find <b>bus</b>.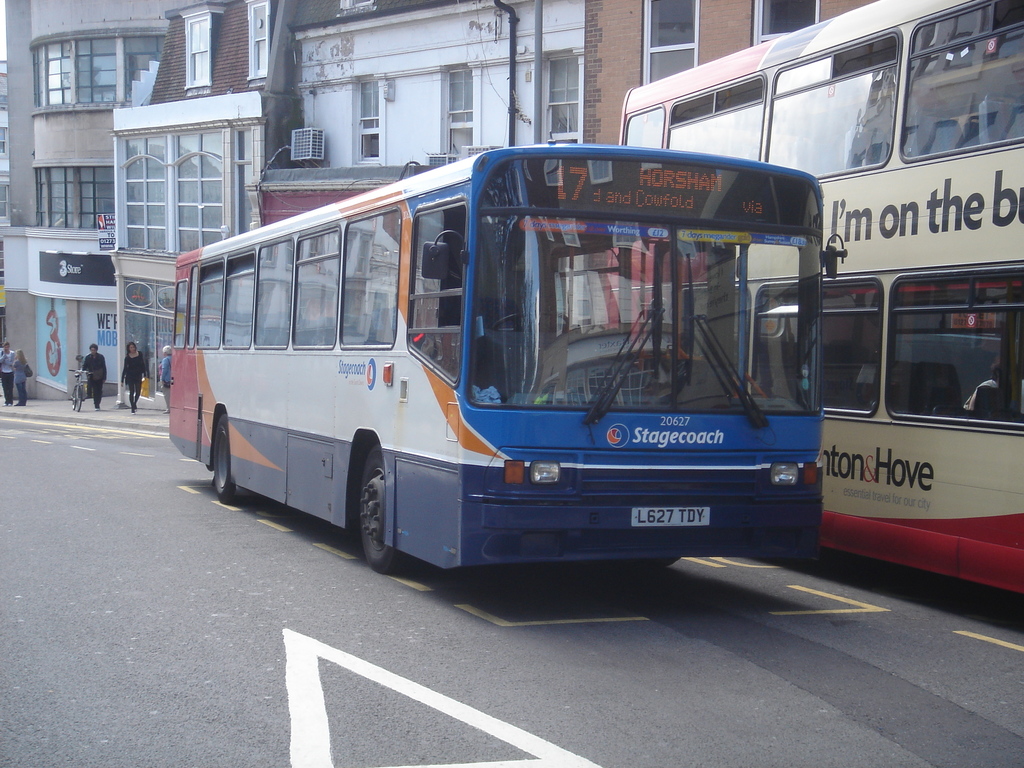
<region>619, 0, 1023, 595</region>.
